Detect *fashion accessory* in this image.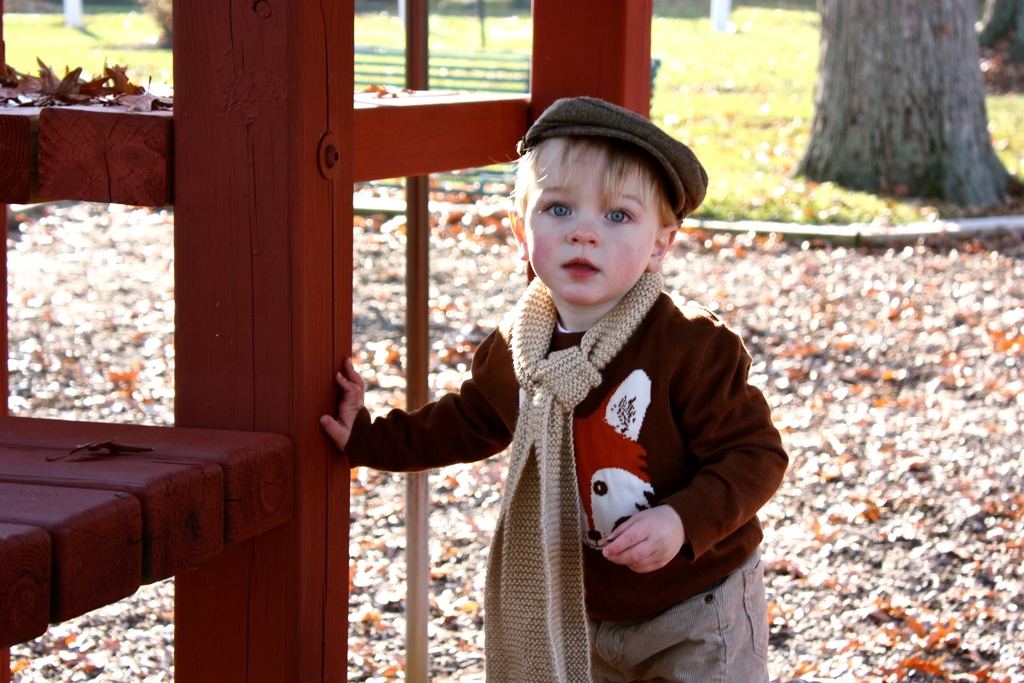
Detection: box=[481, 276, 666, 682].
